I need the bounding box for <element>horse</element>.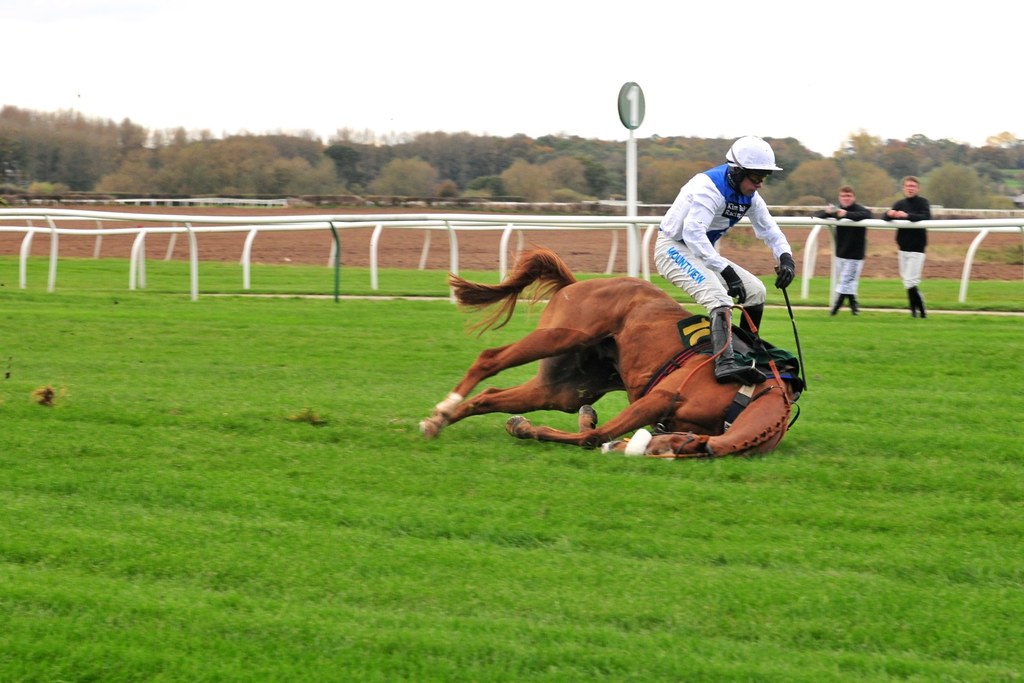
Here it is: l=421, t=247, r=794, b=465.
